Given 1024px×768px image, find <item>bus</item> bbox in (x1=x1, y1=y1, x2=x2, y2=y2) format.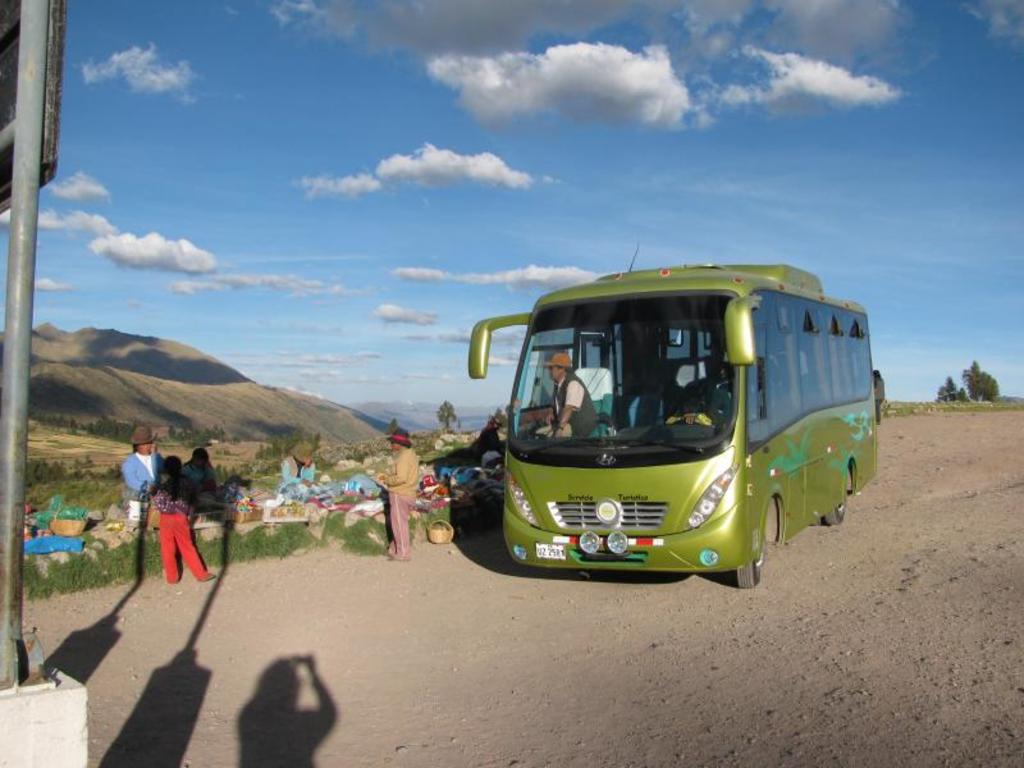
(x1=465, y1=261, x2=884, y2=596).
